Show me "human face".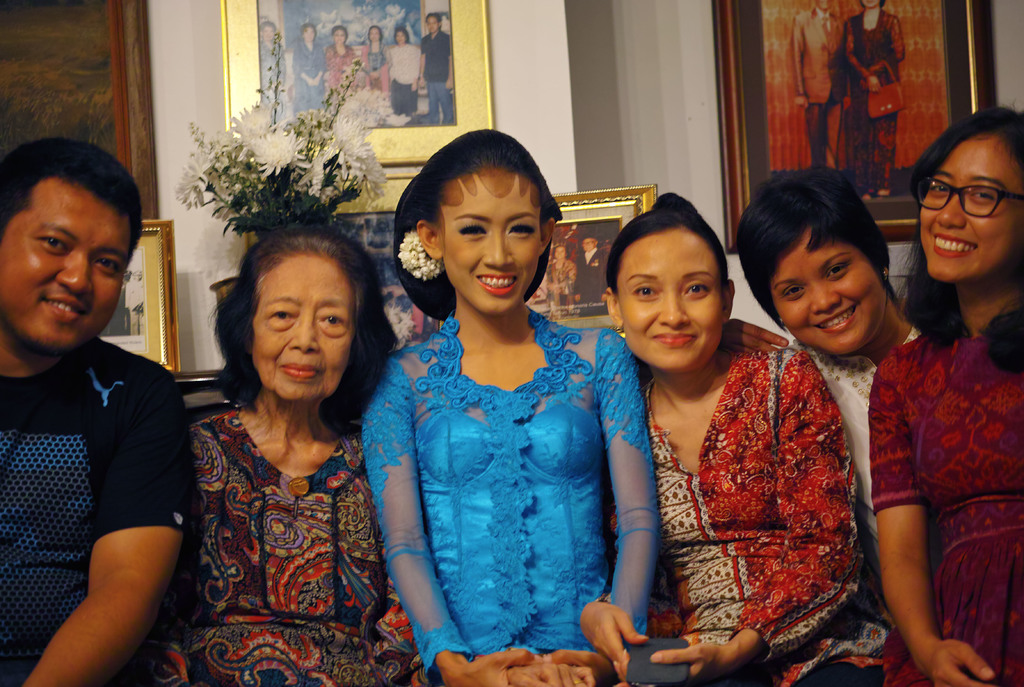
"human face" is here: 774,230,874,344.
